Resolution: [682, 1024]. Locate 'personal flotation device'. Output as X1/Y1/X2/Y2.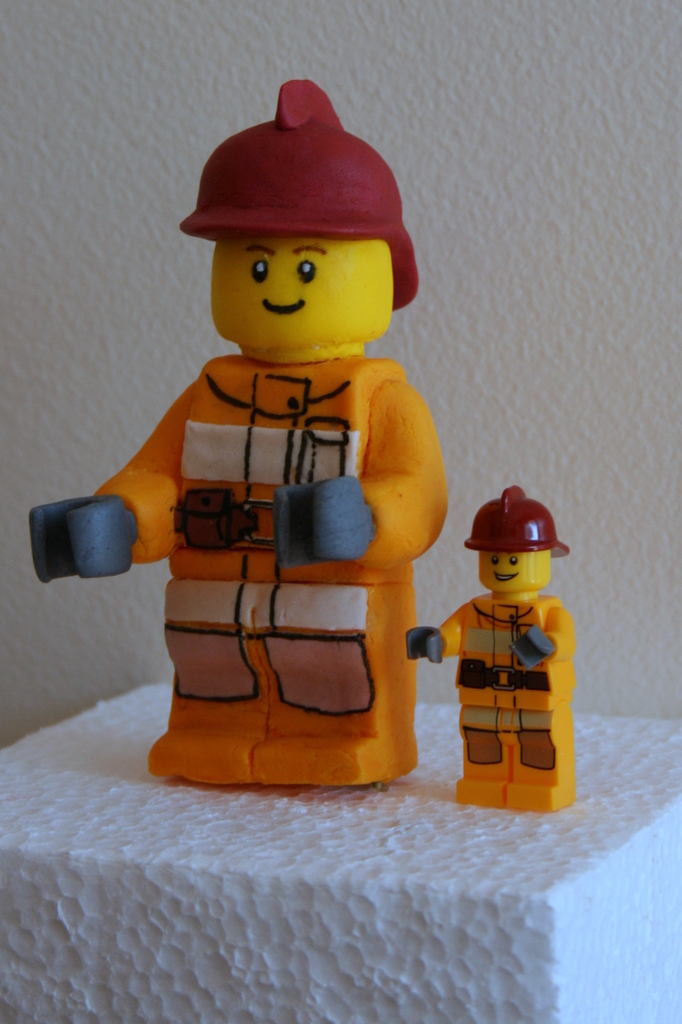
446/589/554/737.
